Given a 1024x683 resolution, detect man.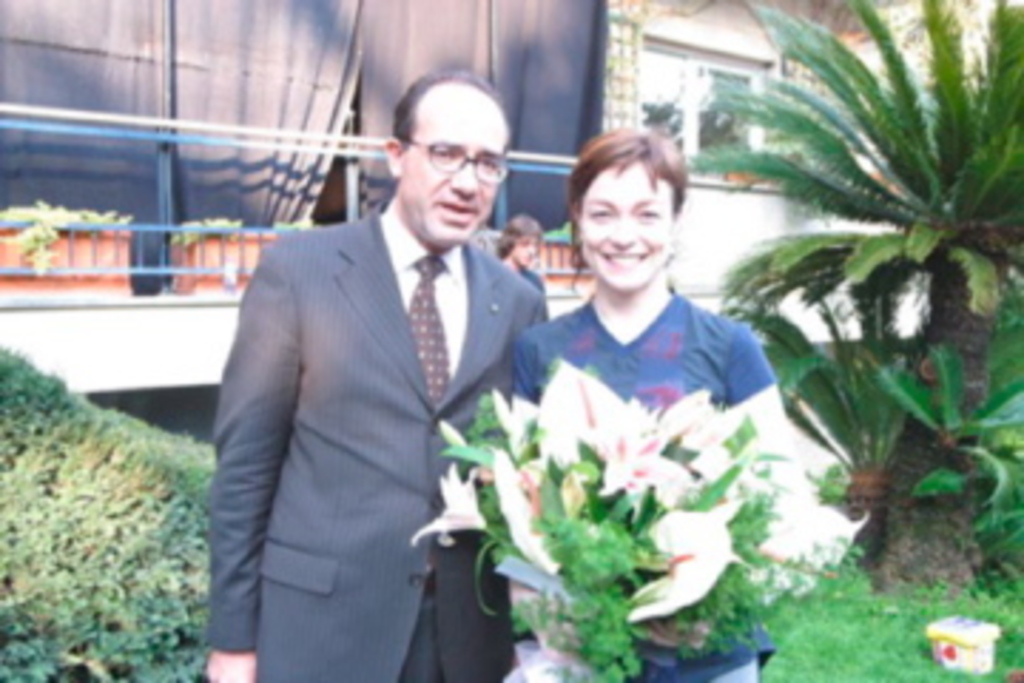
205 77 563 674.
